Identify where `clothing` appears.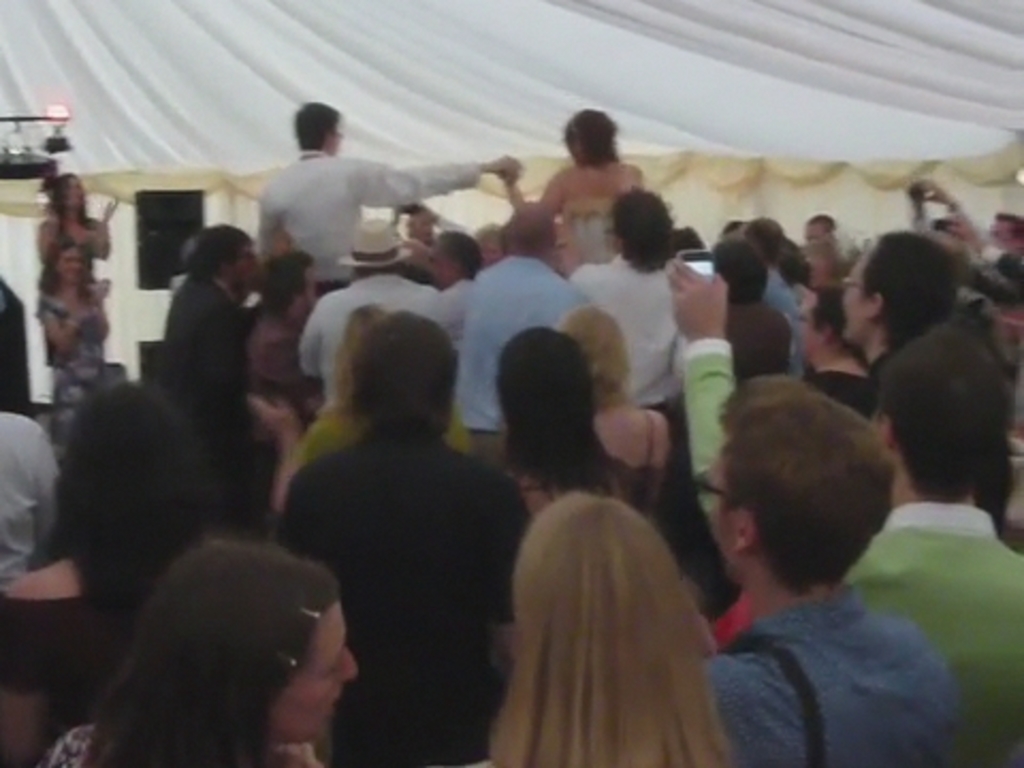
Appears at <region>672, 339, 1020, 762</region>.
